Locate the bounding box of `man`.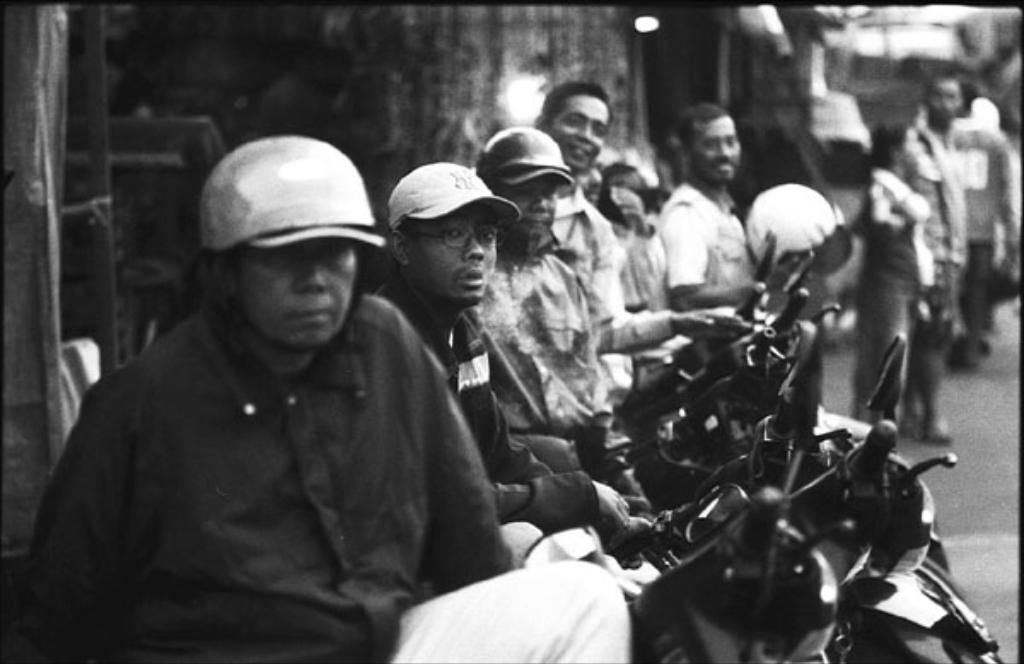
Bounding box: [655, 99, 797, 333].
